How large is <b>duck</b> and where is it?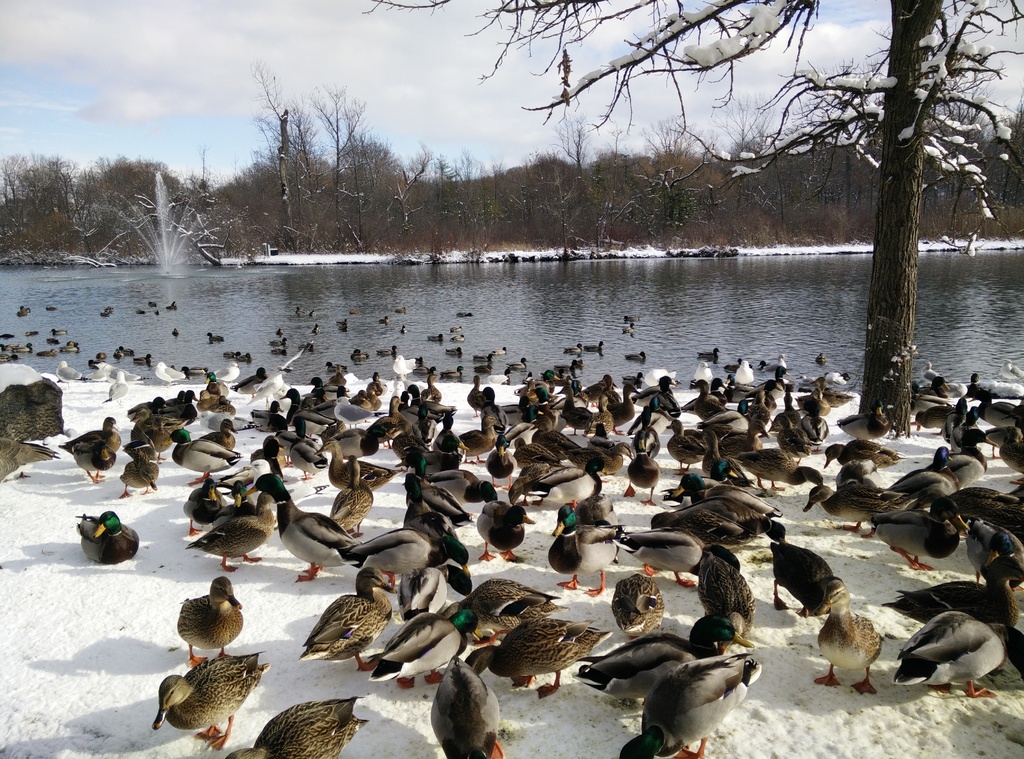
Bounding box: crop(888, 606, 1023, 701).
